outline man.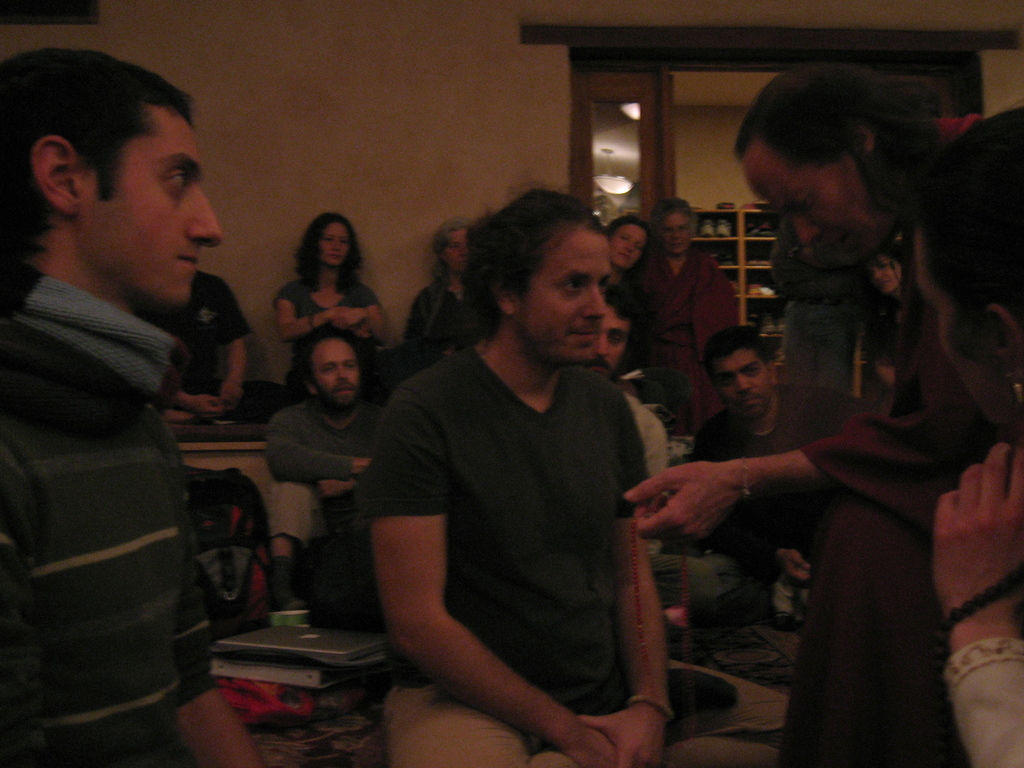
Outline: bbox=(604, 211, 657, 380).
